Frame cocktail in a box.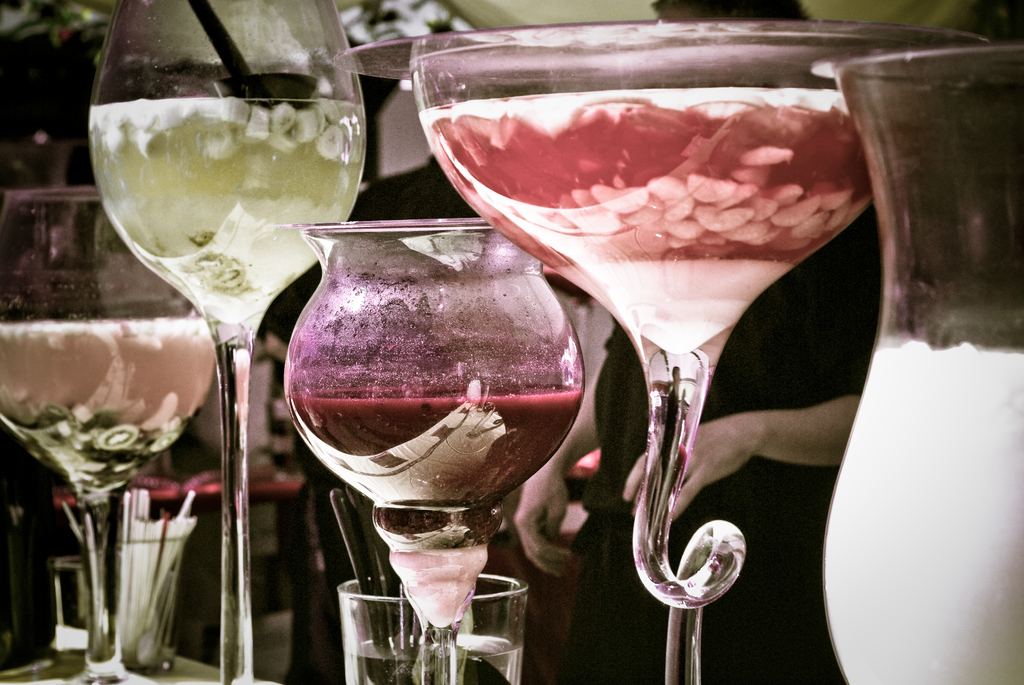
(x1=0, y1=190, x2=215, y2=684).
